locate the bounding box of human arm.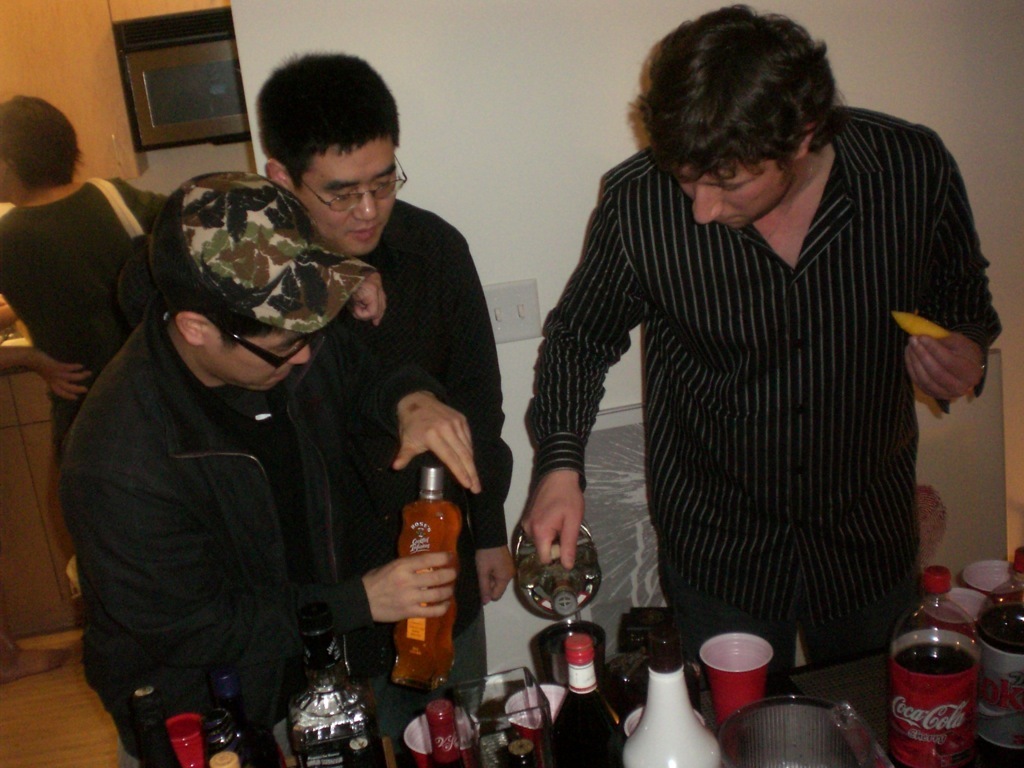
Bounding box: left=2, top=338, right=97, bottom=402.
